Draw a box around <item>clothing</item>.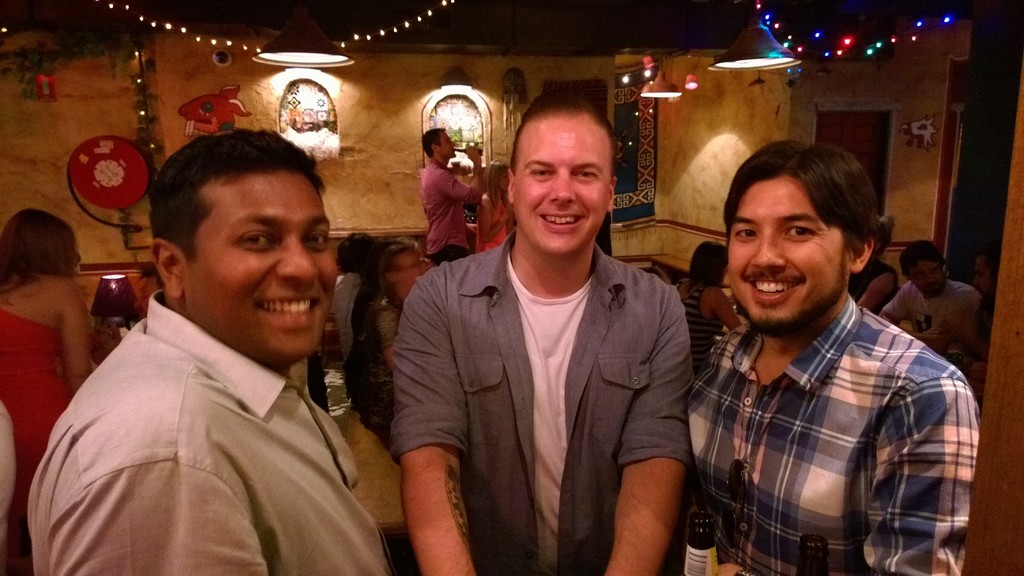
Rect(385, 228, 698, 575).
